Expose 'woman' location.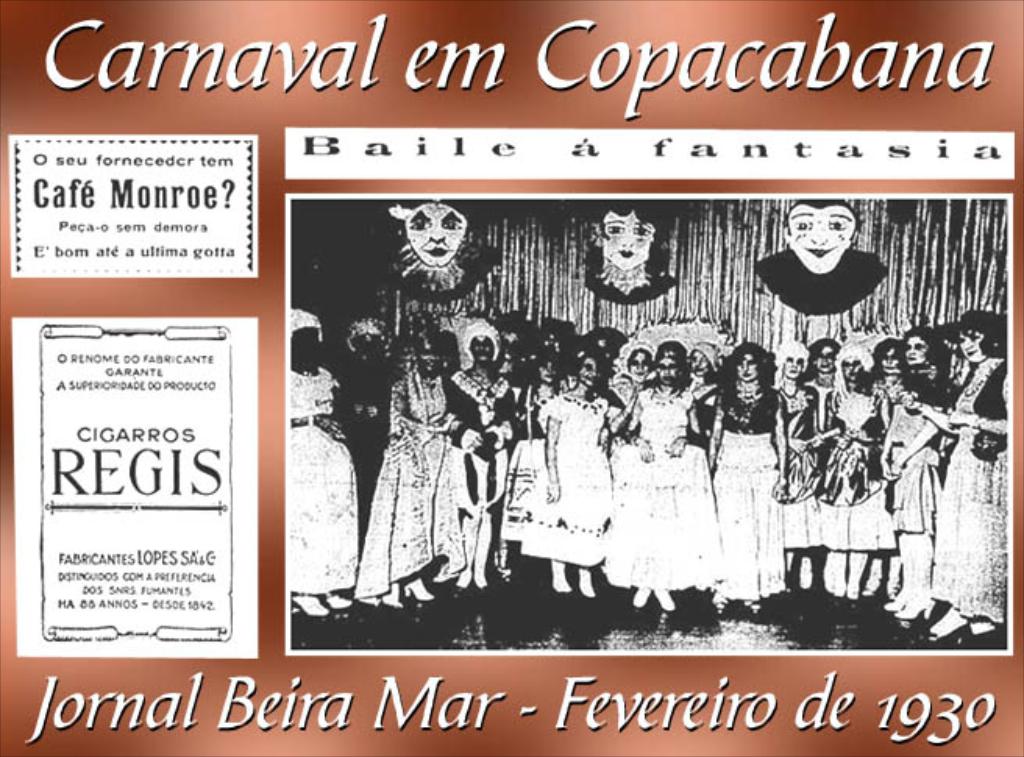
Exposed at l=916, t=312, r=1015, b=641.
